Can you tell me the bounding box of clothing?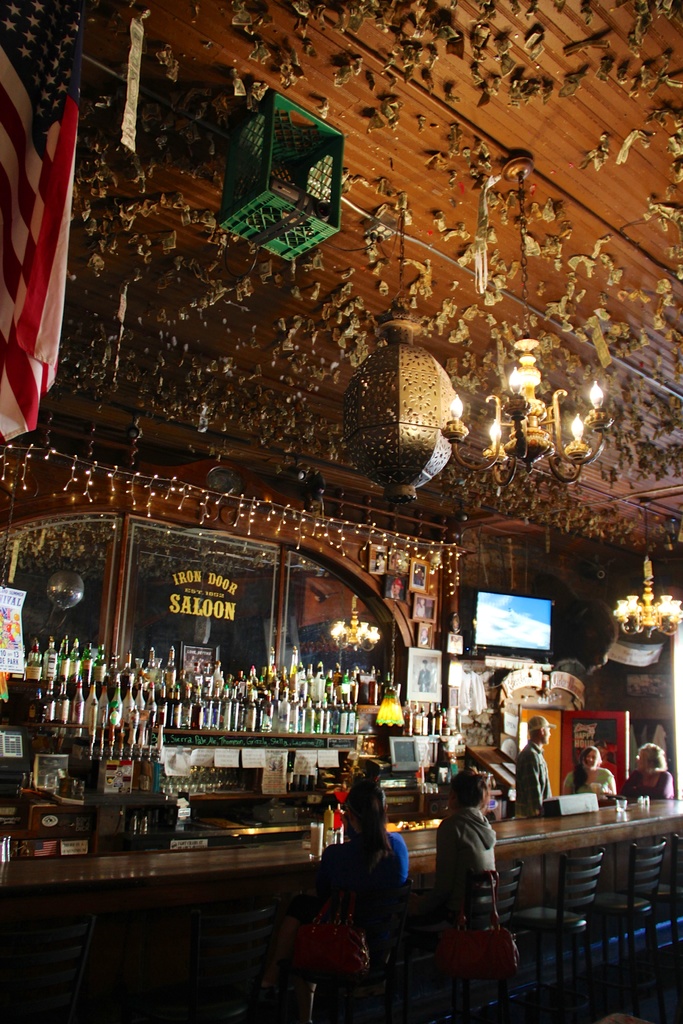
618/764/680/802.
